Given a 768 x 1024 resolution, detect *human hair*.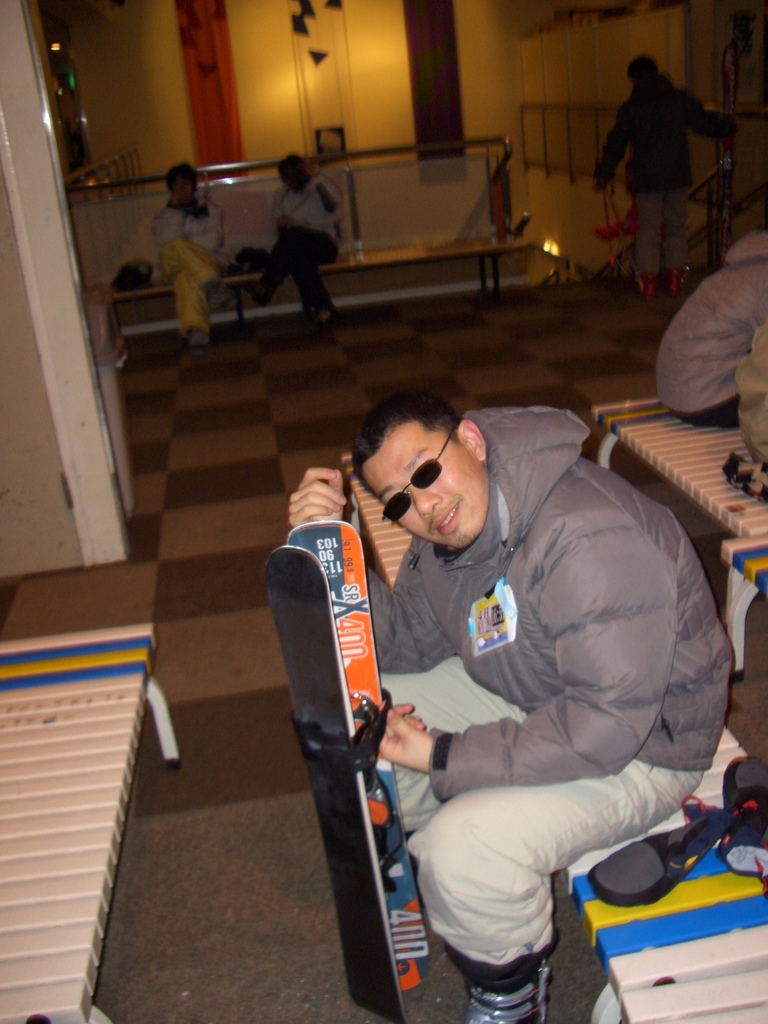
detection(356, 388, 479, 496).
